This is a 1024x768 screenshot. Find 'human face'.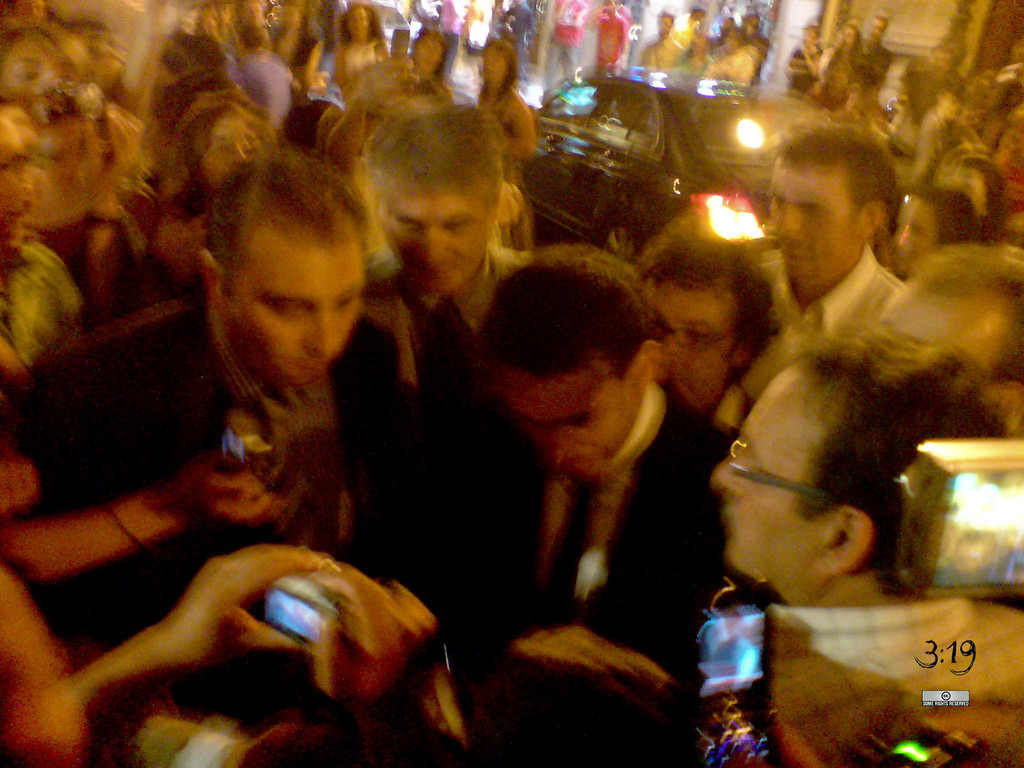
Bounding box: [892, 195, 941, 271].
